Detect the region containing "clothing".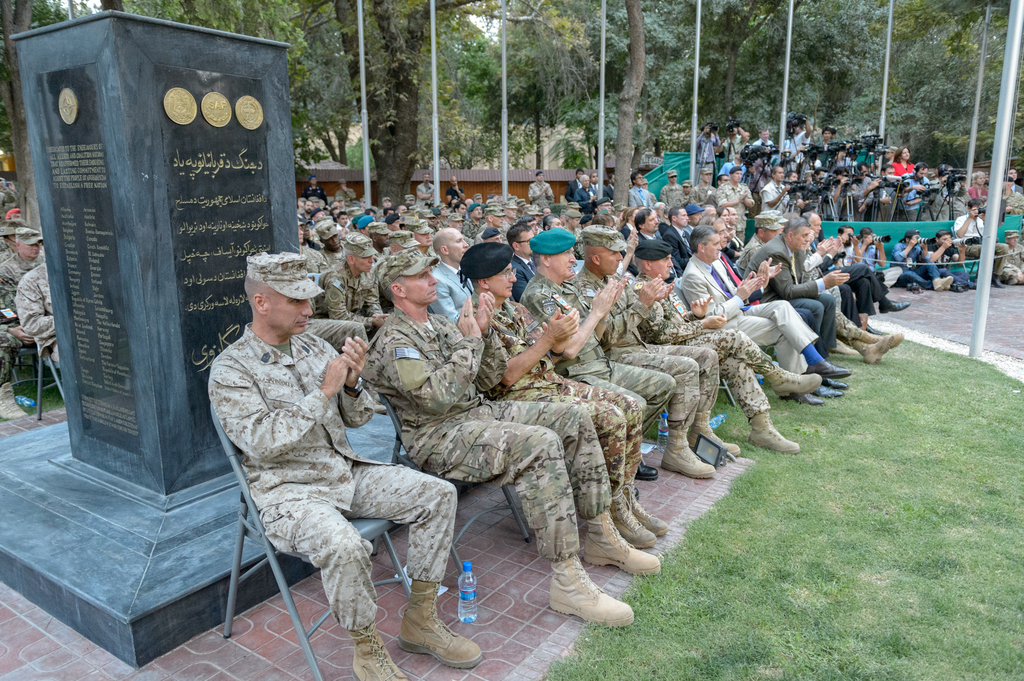
(634, 268, 790, 435).
